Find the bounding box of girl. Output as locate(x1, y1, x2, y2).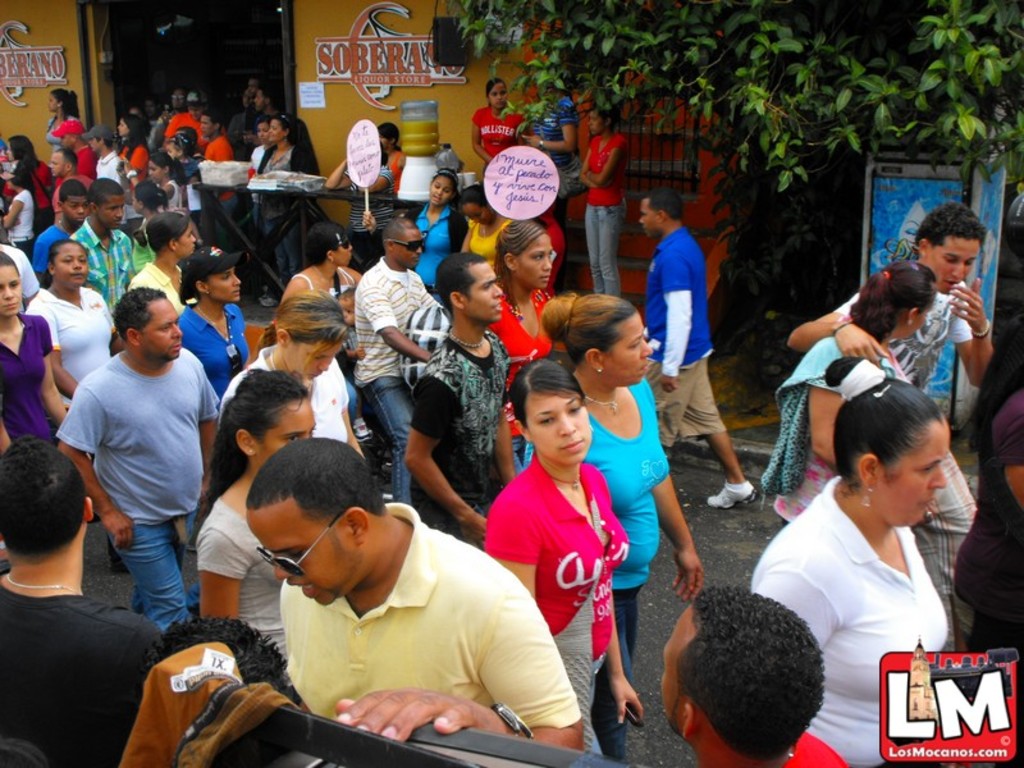
locate(180, 247, 259, 402).
